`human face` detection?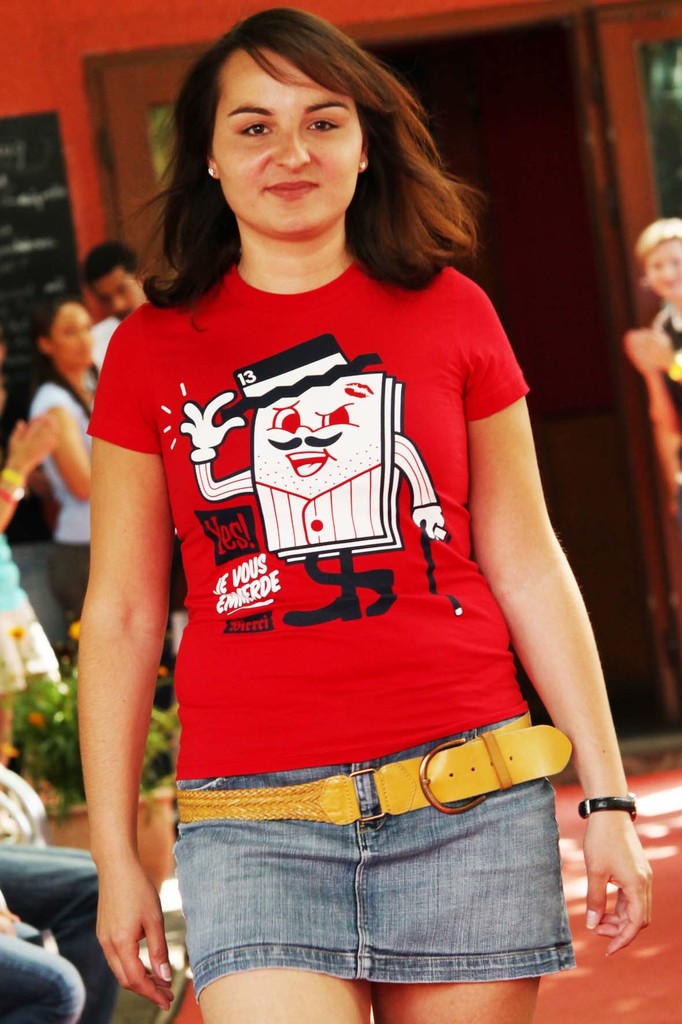
left=649, top=233, right=681, bottom=303
